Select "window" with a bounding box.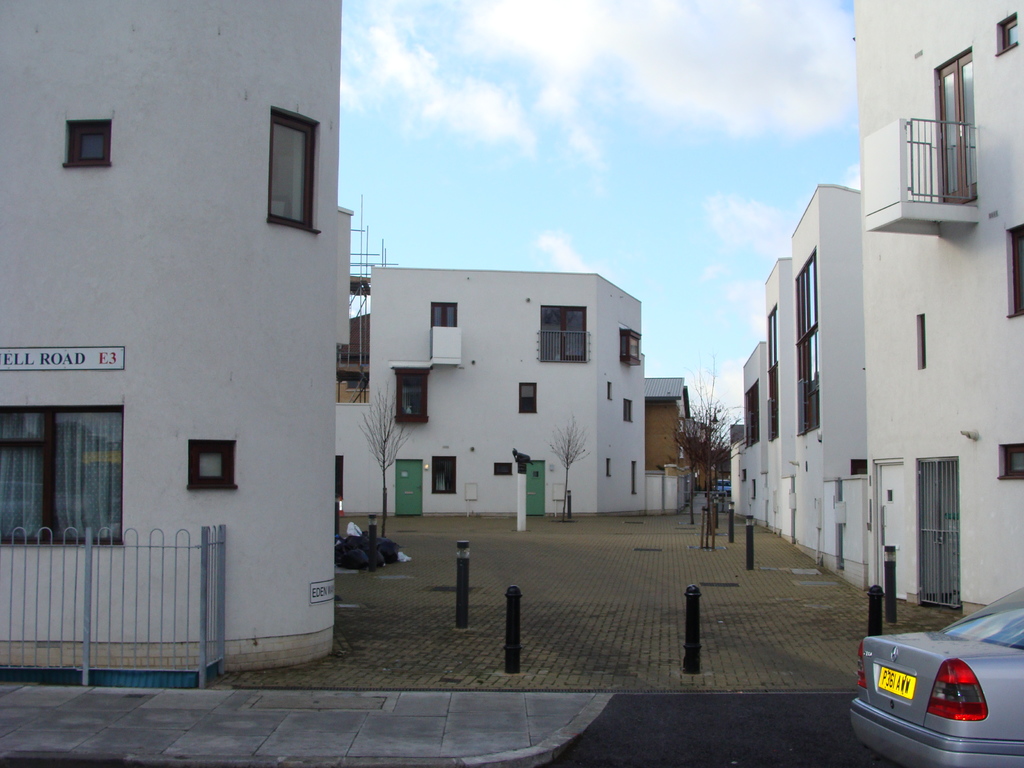
pyautogui.locateOnScreen(630, 463, 640, 497).
